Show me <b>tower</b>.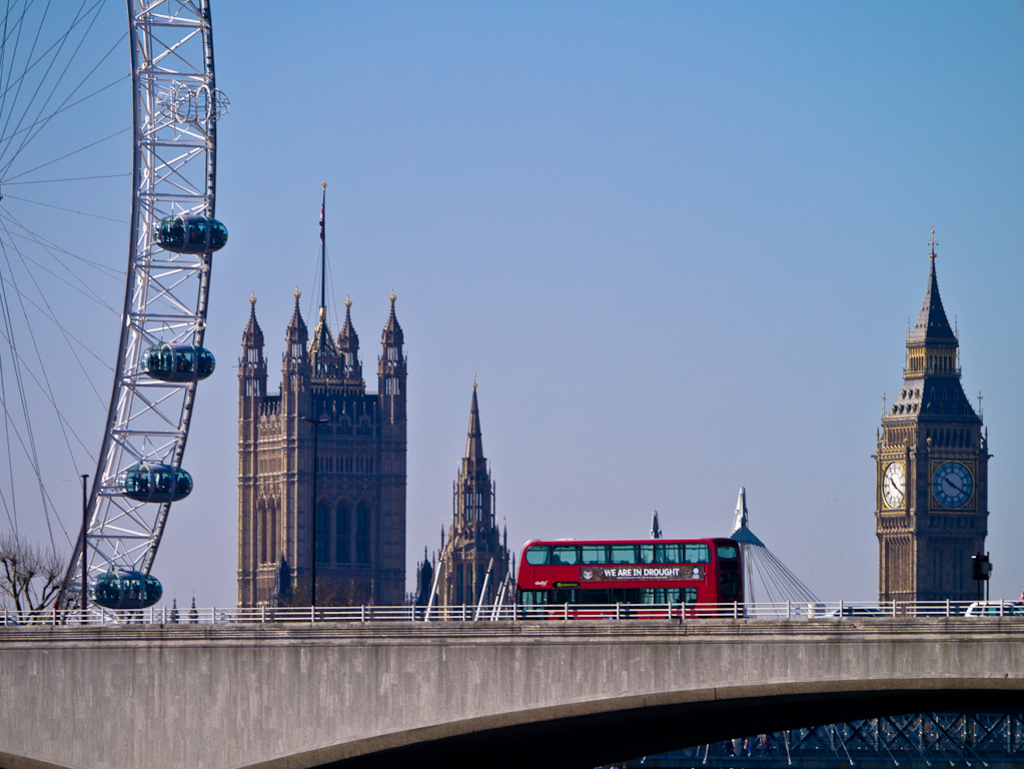
<b>tower</b> is here: 858:225:1009:635.
